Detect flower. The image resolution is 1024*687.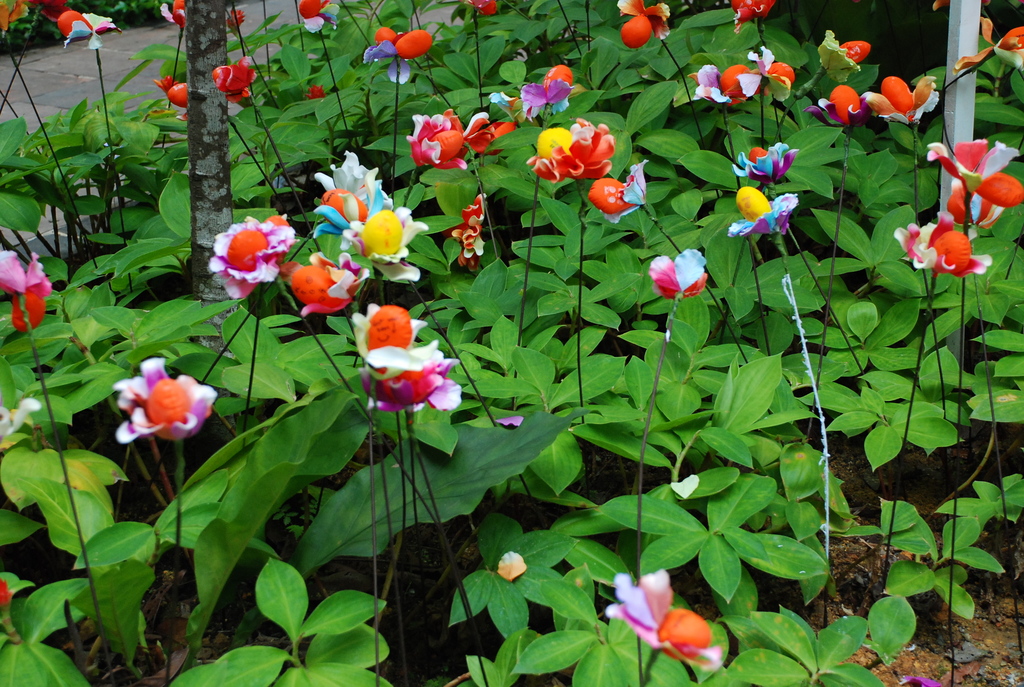
<region>449, 109, 521, 154</region>.
